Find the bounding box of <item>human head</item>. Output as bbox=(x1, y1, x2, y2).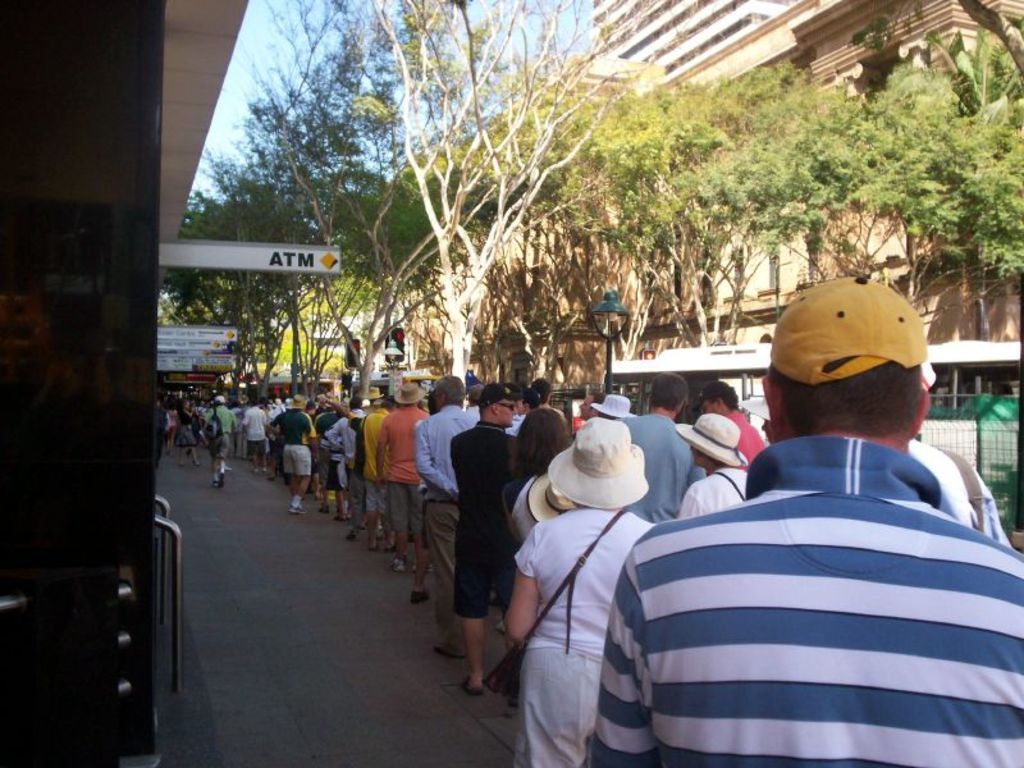
bbox=(518, 406, 572, 460).
